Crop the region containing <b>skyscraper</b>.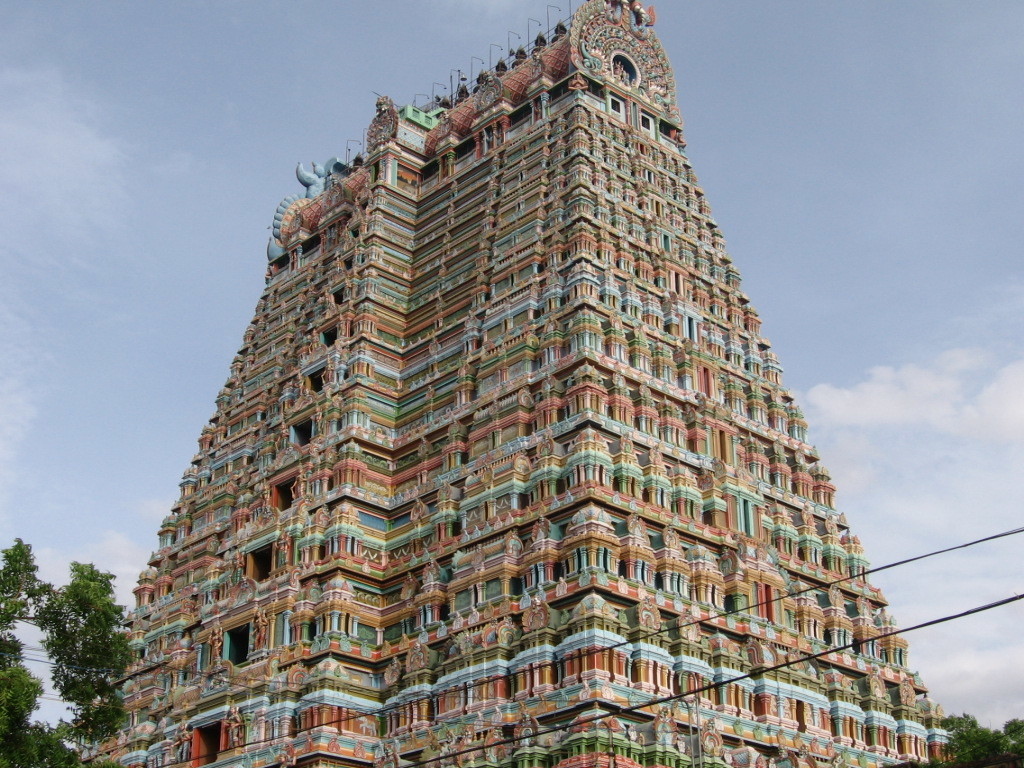
Crop region: {"x1": 74, "y1": 0, "x2": 953, "y2": 767}.
